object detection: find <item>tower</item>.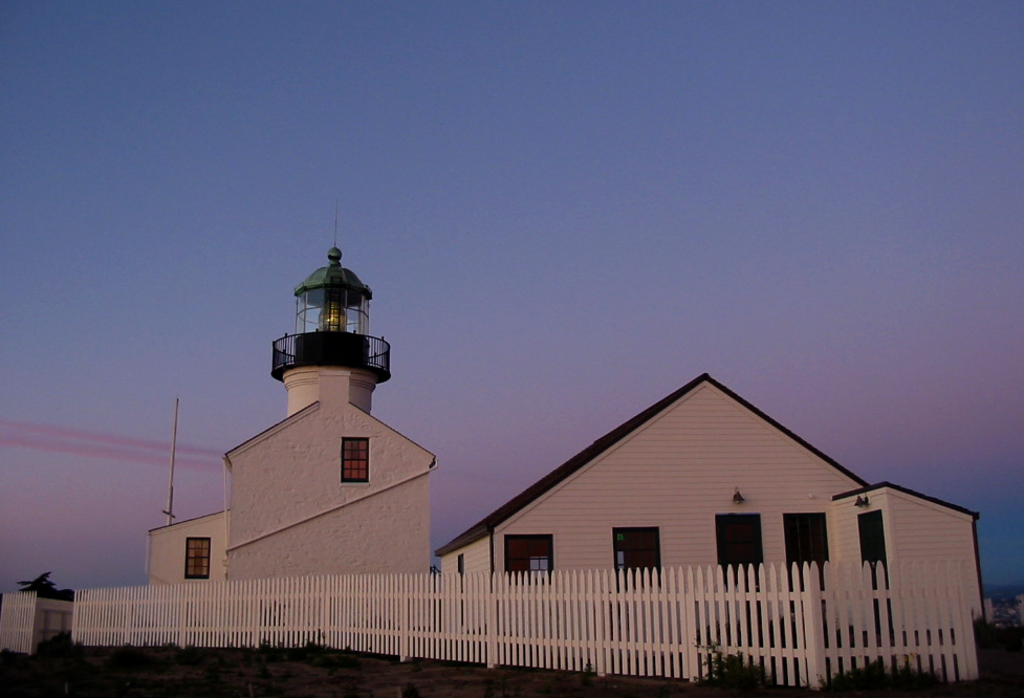
x1=143 y1=197 x2=441 y2=633.
